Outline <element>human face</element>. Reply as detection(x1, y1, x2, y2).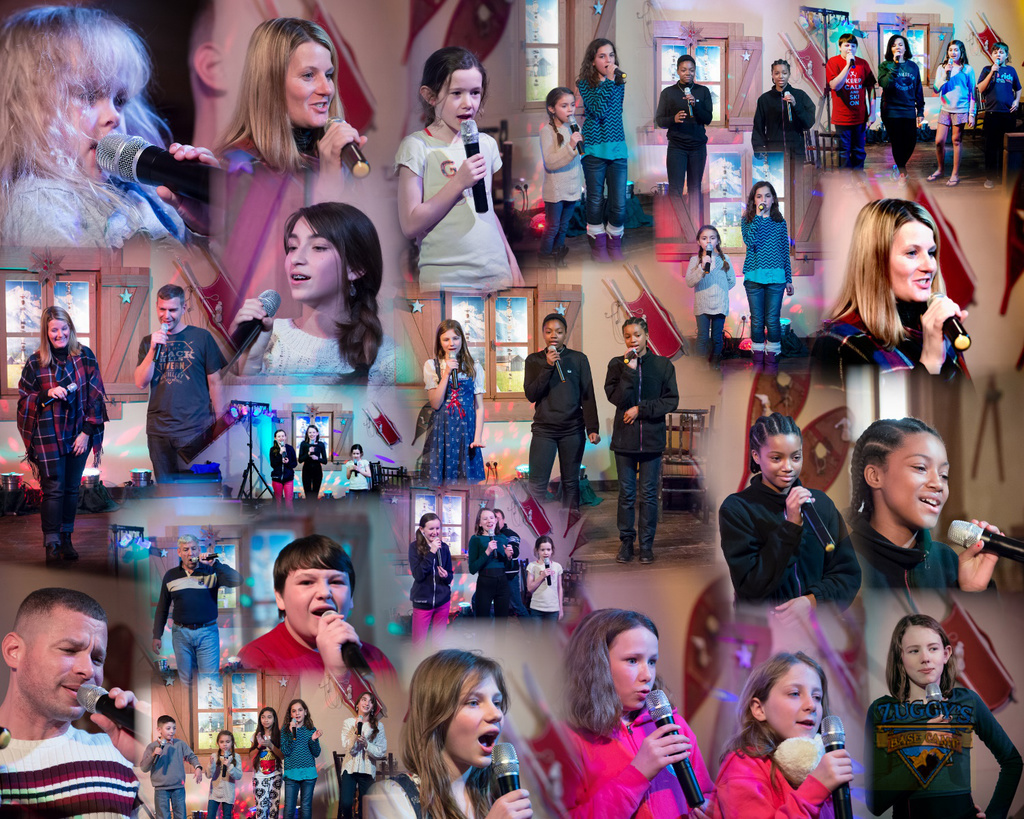
detection(679, 59, 695, 90).
